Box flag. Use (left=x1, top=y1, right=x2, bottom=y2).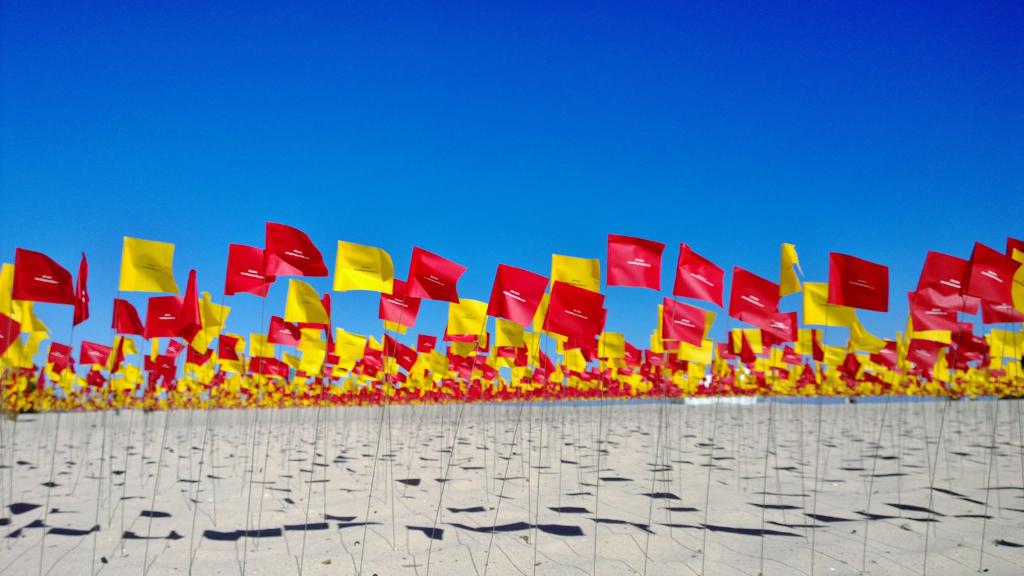
(left=24, top=313, right=48, bottom=353).
